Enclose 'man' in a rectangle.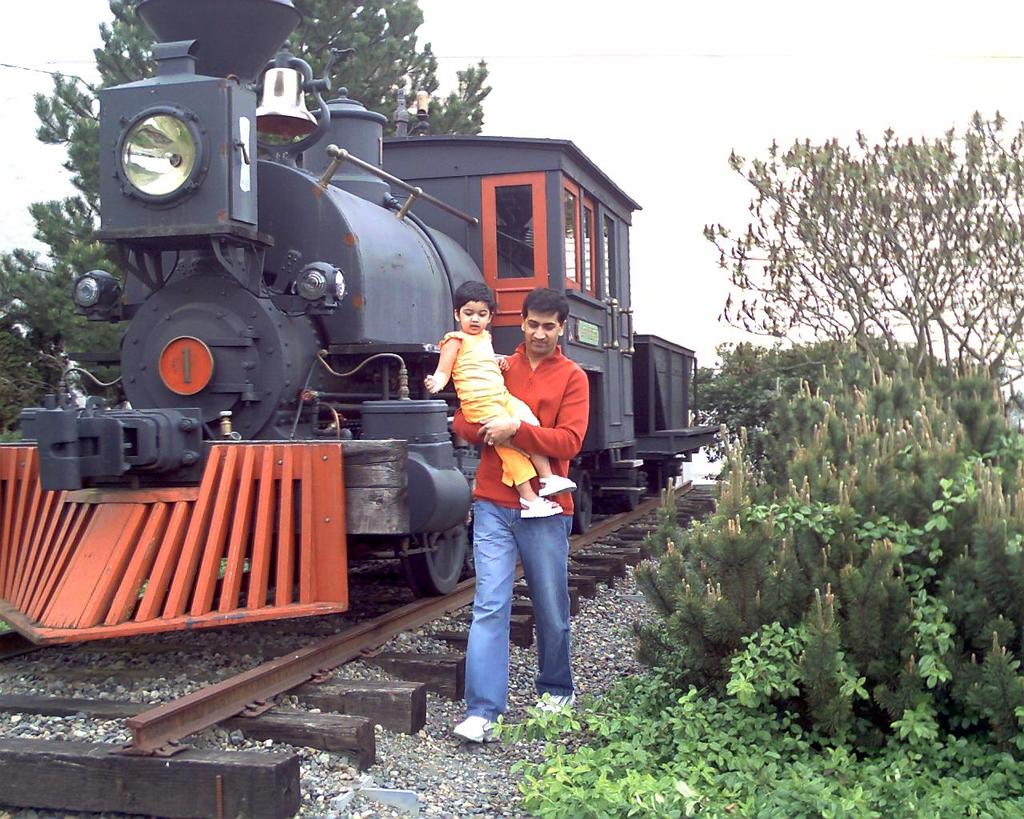
detection(451, 312, 588, 692).
